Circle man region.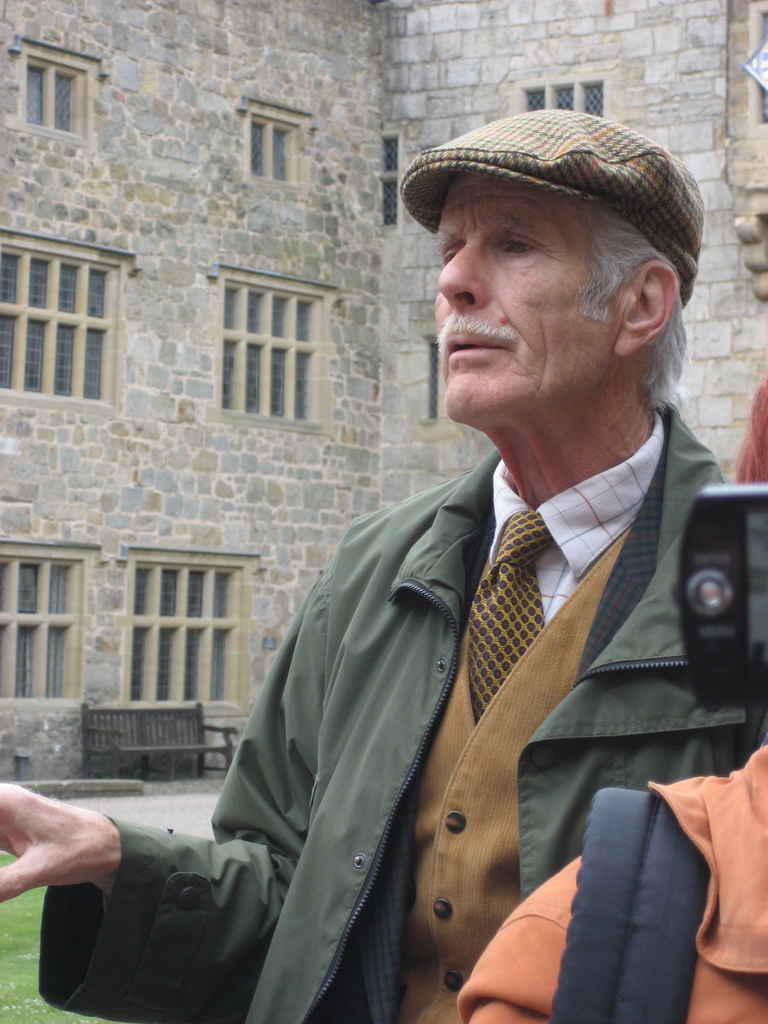
Region: [x1=108, y1=128, x2=767, y2=991].
